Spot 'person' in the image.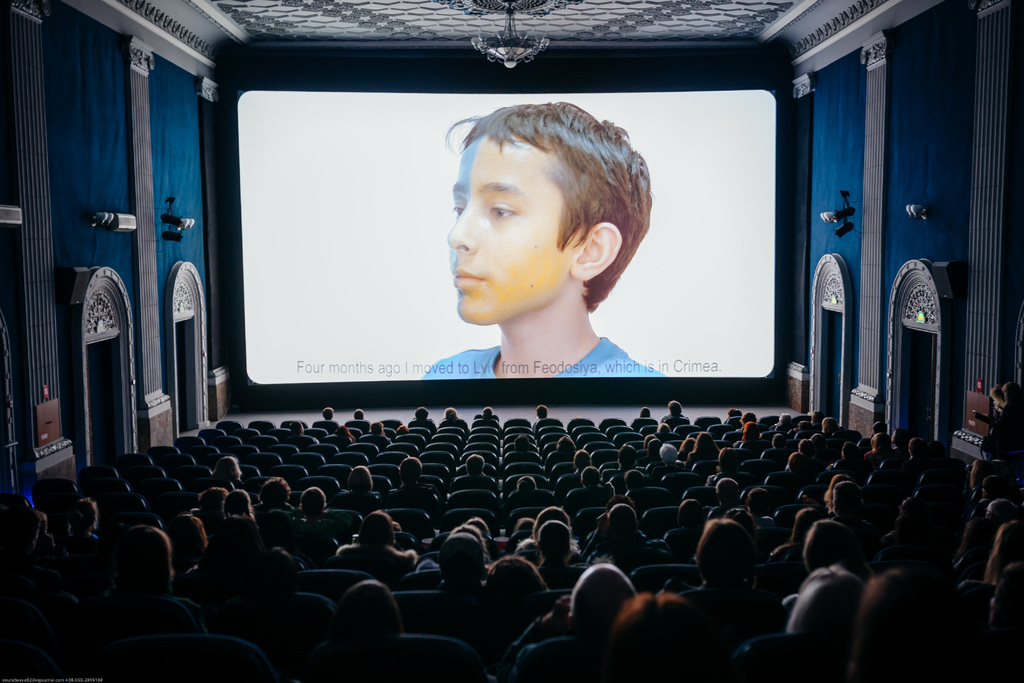
'person' found at l=637, t=409, r=653, b=418.
